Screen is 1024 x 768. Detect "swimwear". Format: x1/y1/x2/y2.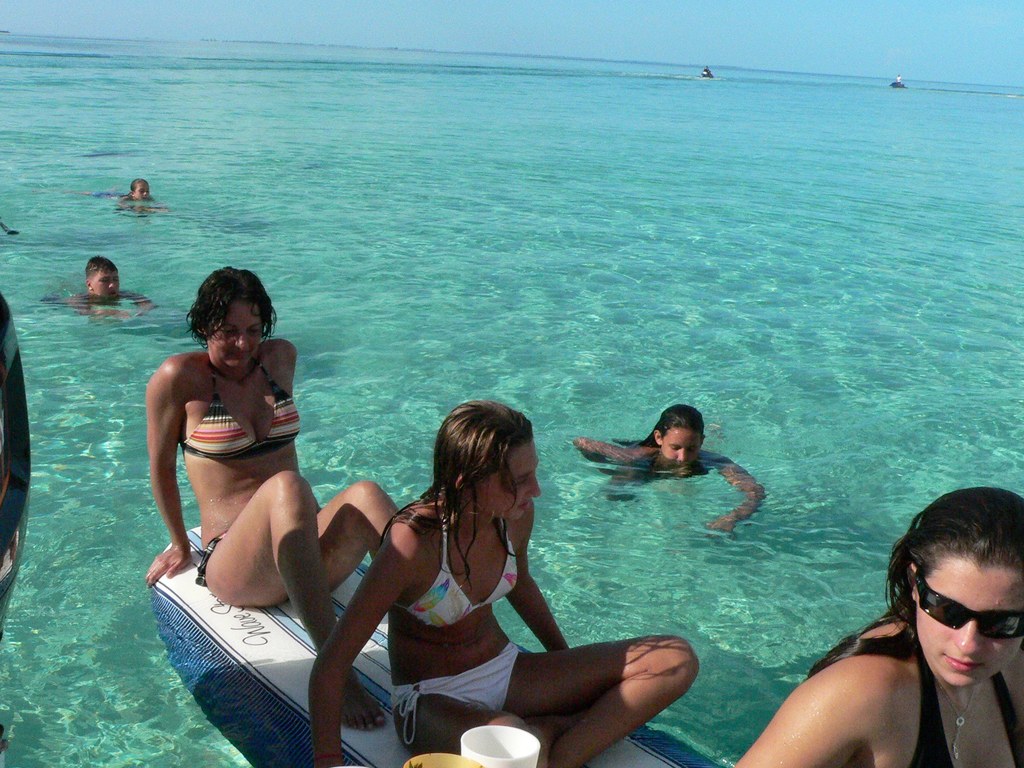
397/514/522/628.
